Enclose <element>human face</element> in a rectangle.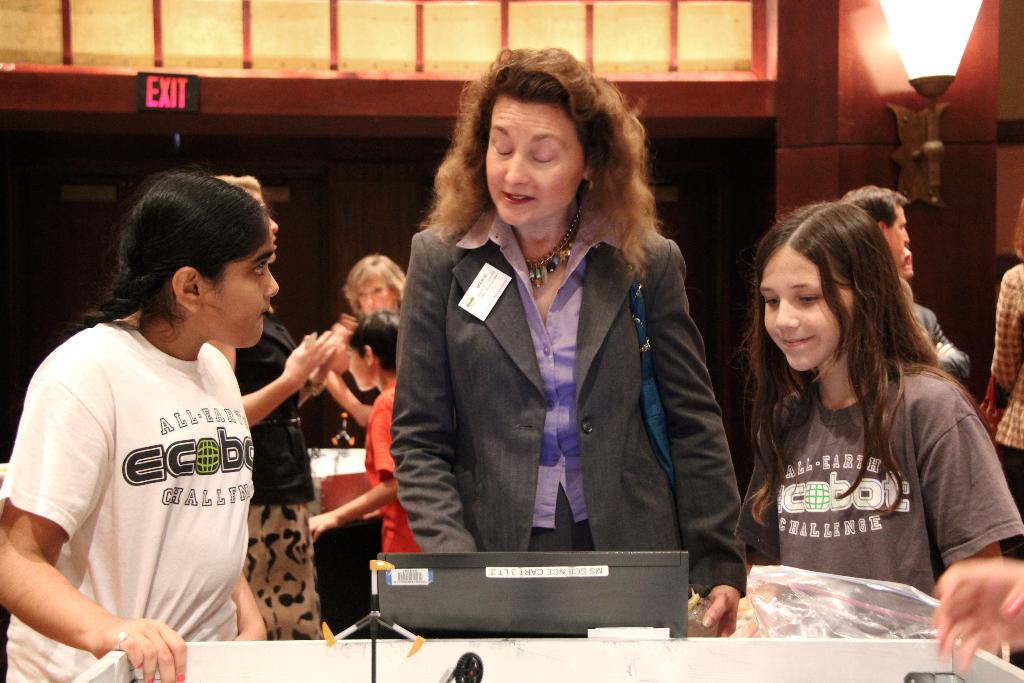
x1=347, y1=347, x2=366, y2=393.
